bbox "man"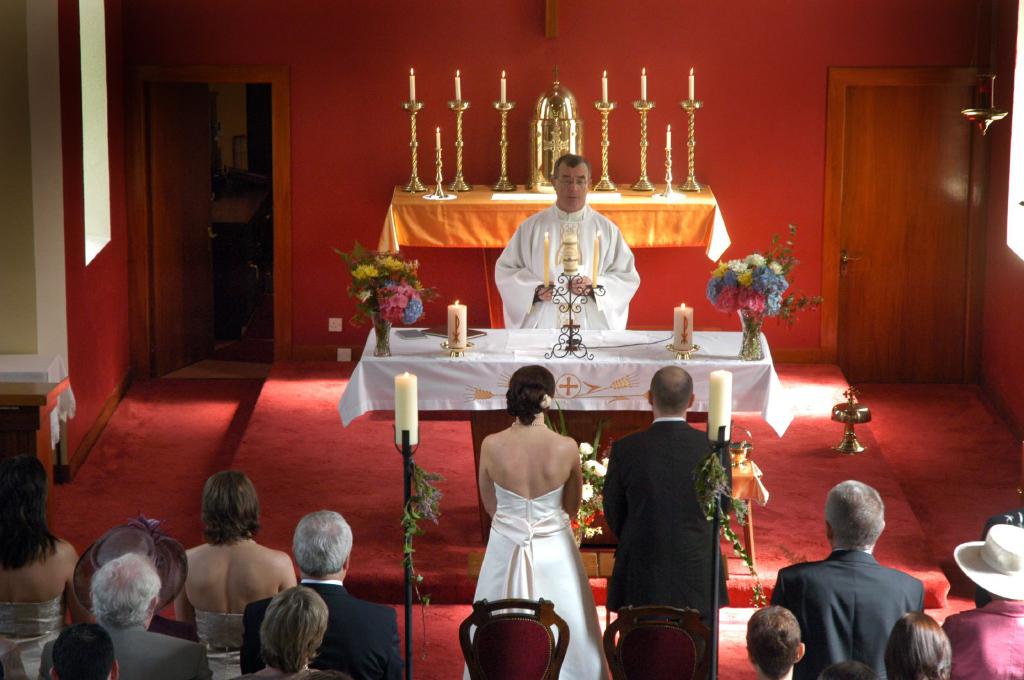
Rect(36, 552, 211, 679)
